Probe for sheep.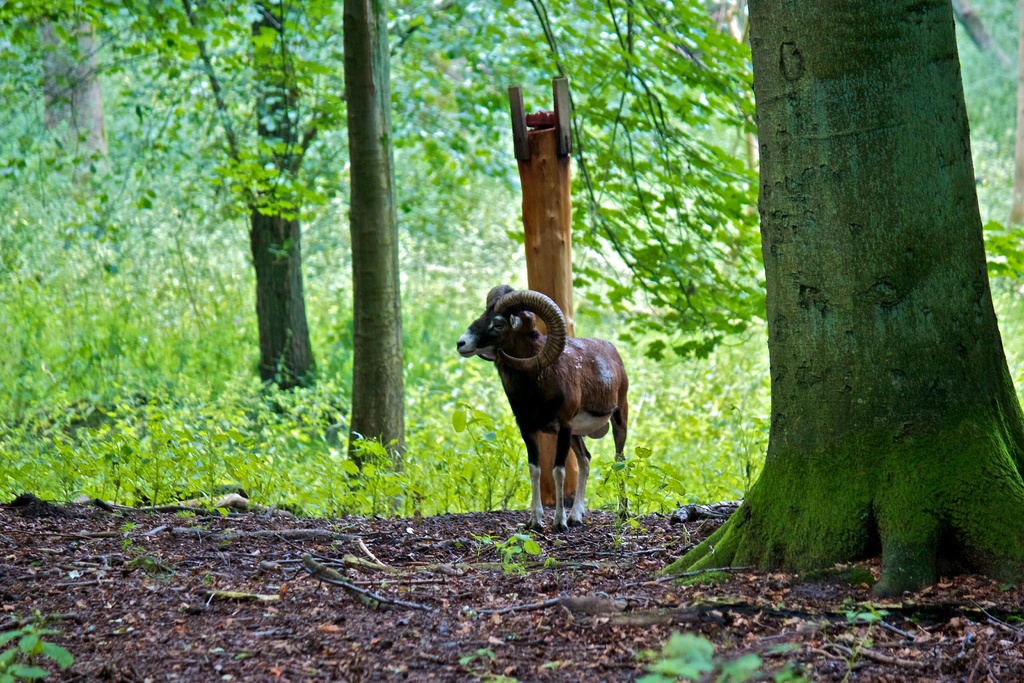
Probe result: select_region(456, 286, 626, 530).
